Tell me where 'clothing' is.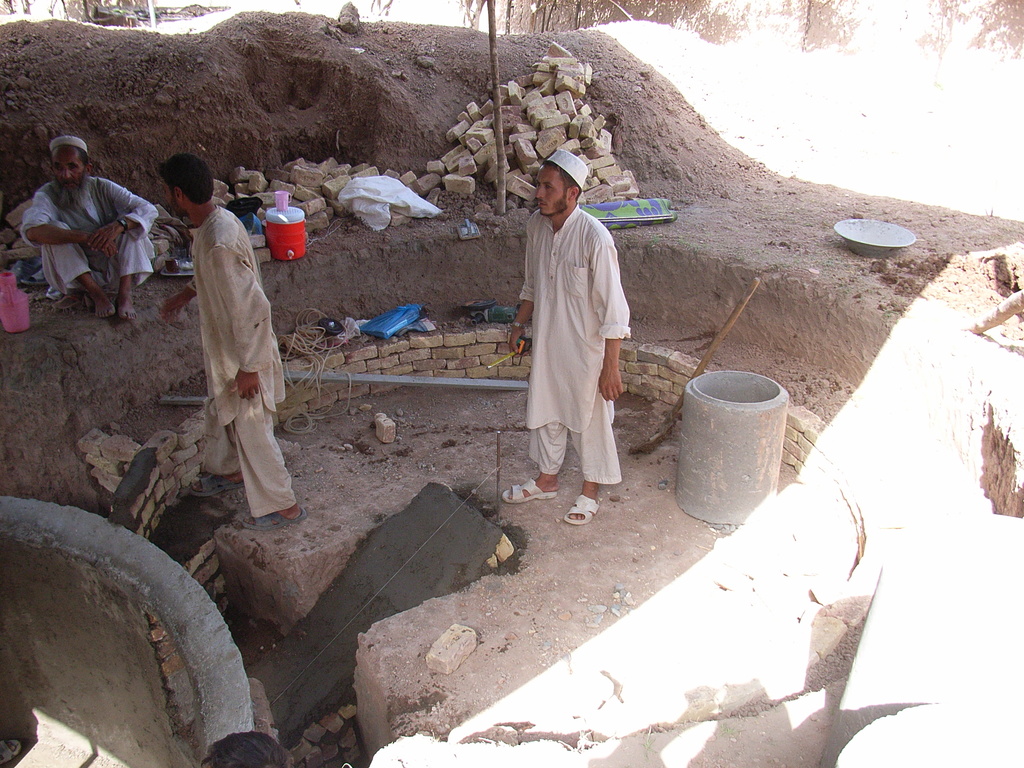
'clothing' is at <box>513,208,639,493</box>.
